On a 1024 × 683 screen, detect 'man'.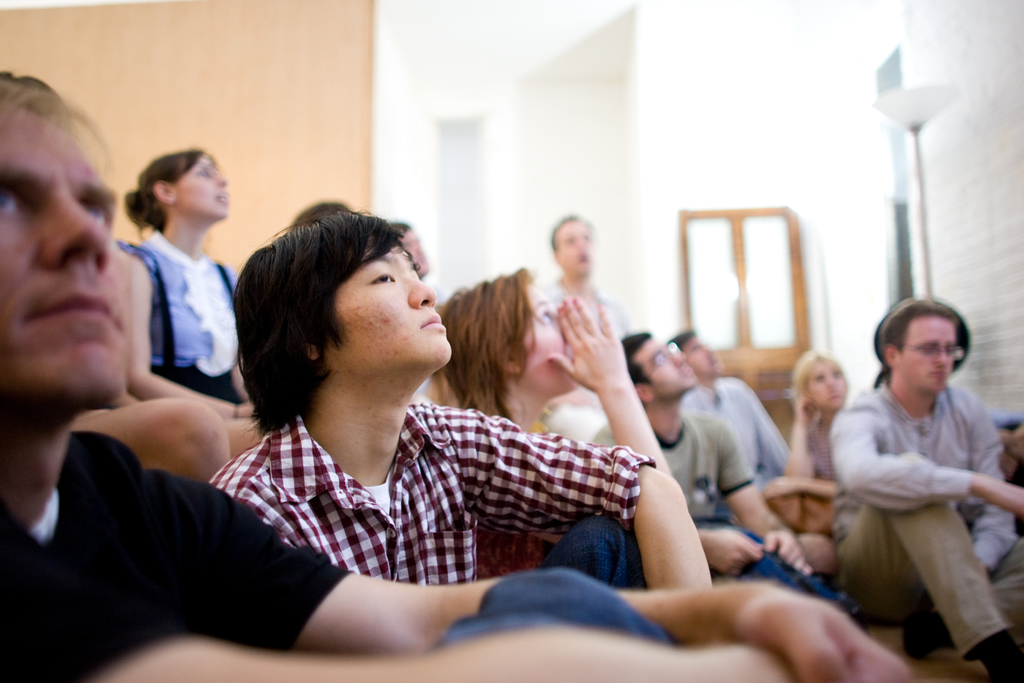
Rect(385, 220, 430, 278).
